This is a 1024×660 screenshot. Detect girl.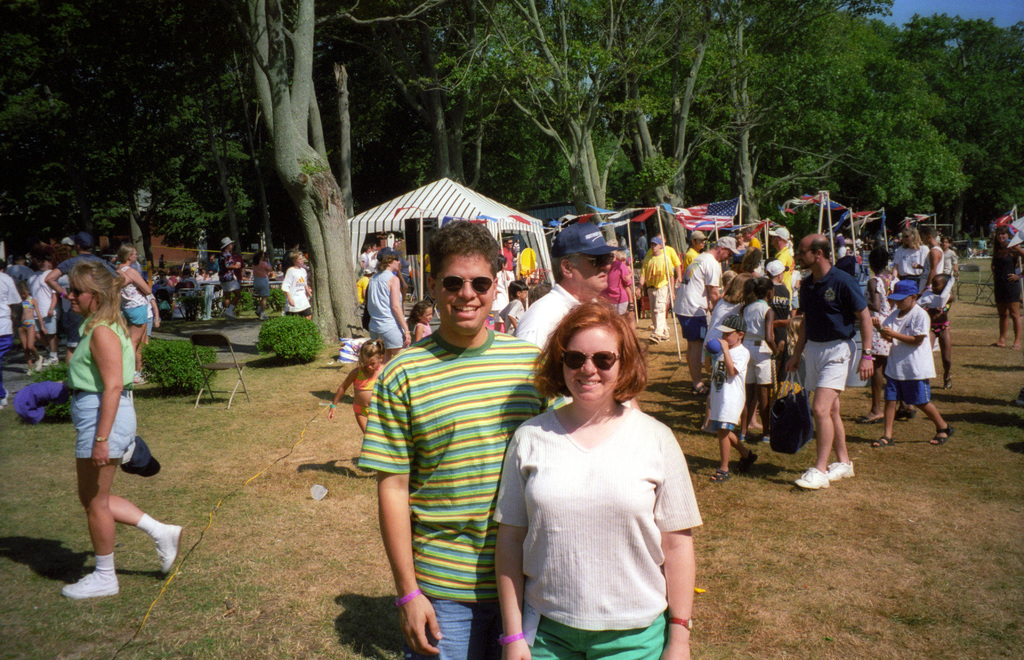
{"x1": 924, "y1": 274, "x2": 952, "y2": 389}.
